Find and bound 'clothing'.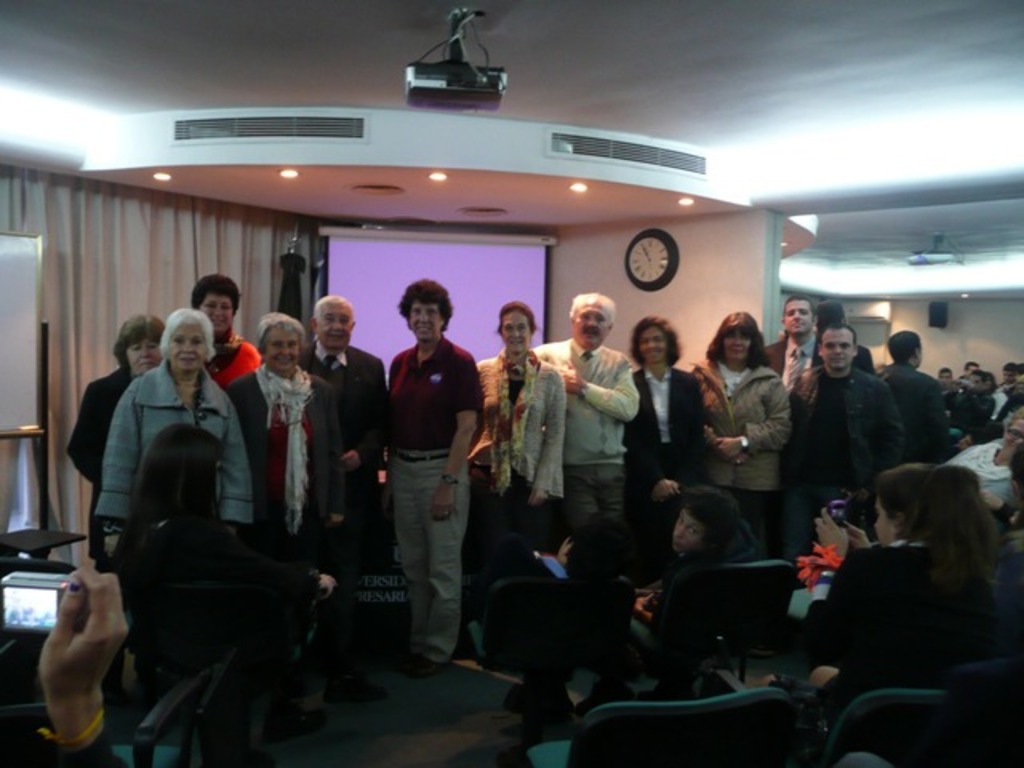
Bound: left=531, top=496, right=760, bottom=726.
